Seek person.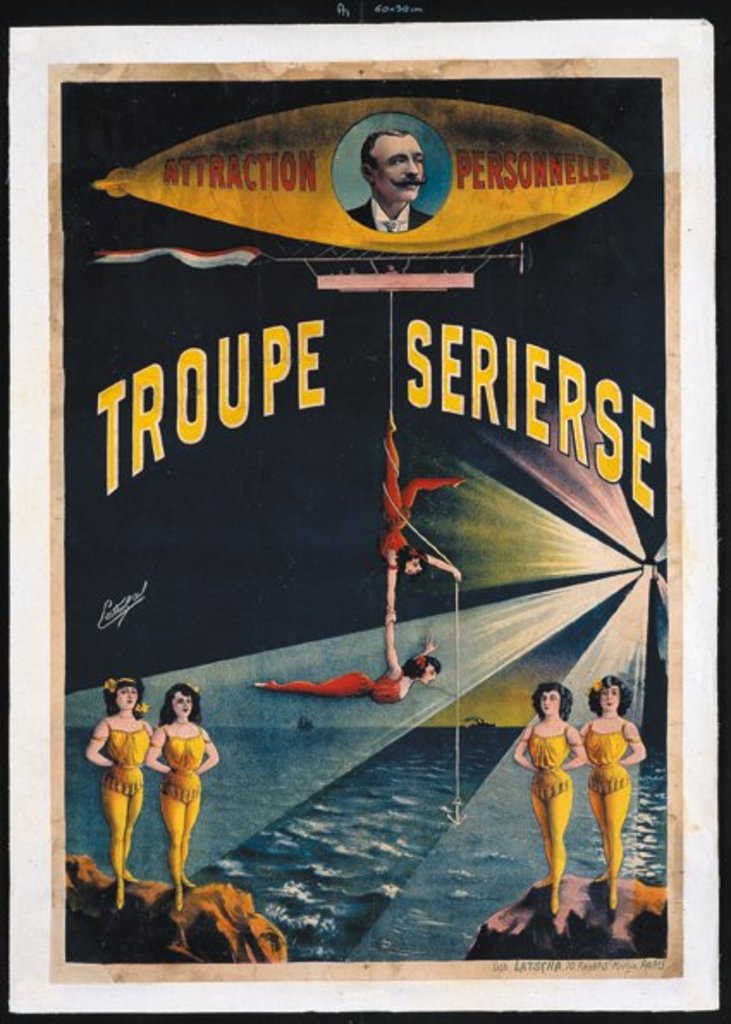
[580,669,642,910].
